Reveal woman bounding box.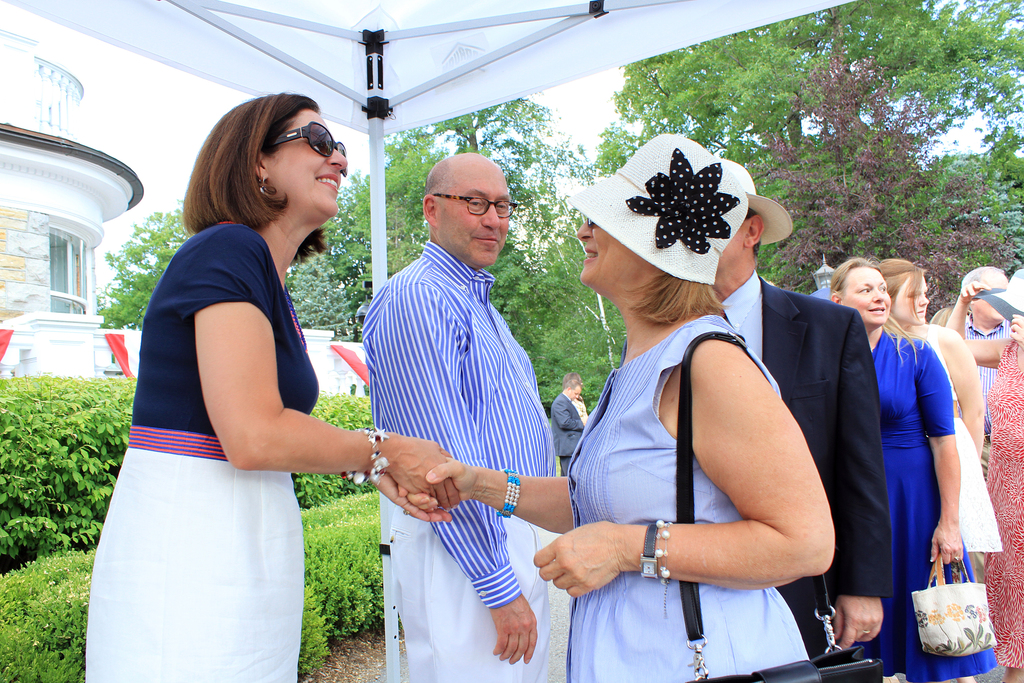
Revealed: [819, 256, 1002, 682].
